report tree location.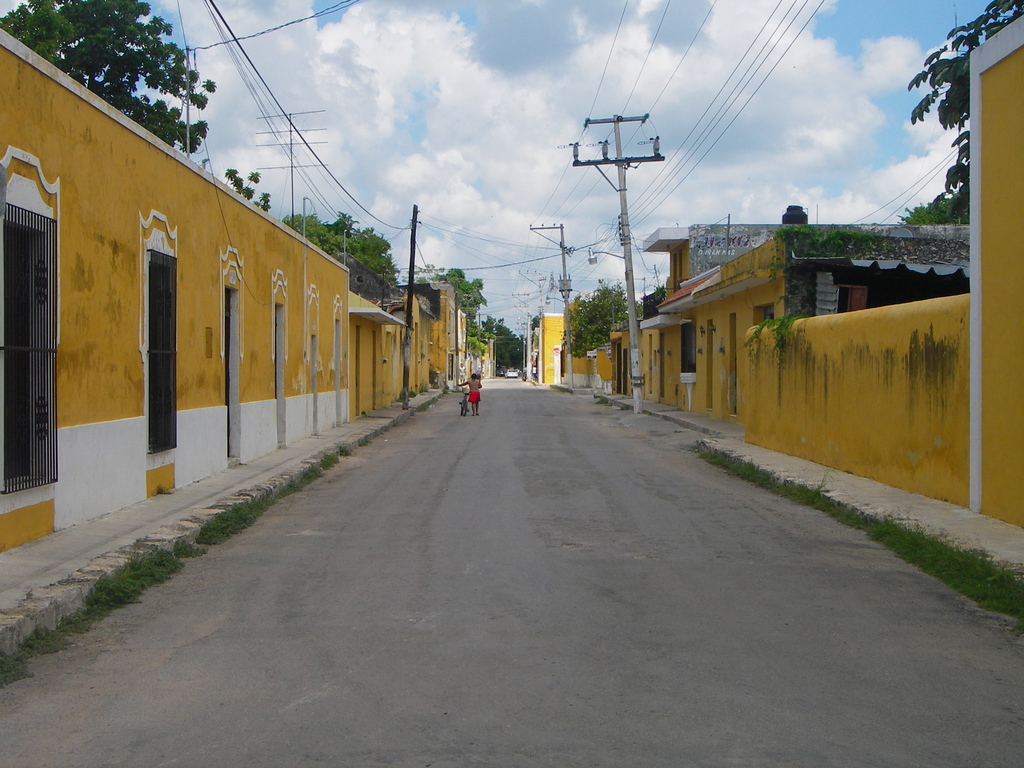
Report: (275, 208, 404, 291).
